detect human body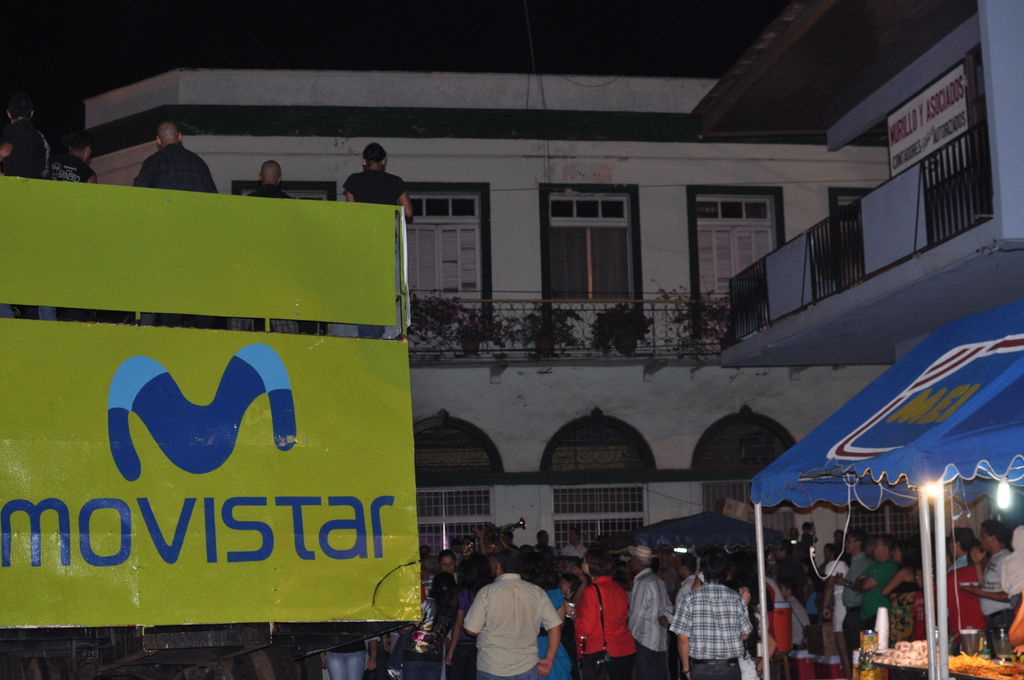
246:182:305:338
